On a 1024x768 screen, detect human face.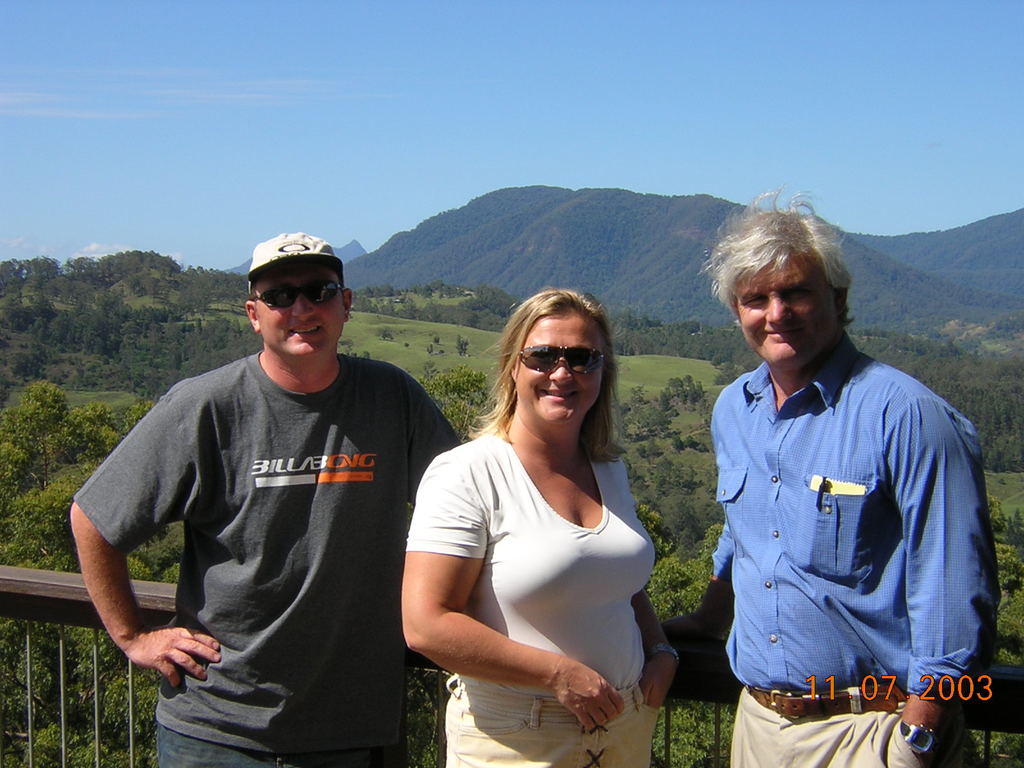
[734,252,835,369].
